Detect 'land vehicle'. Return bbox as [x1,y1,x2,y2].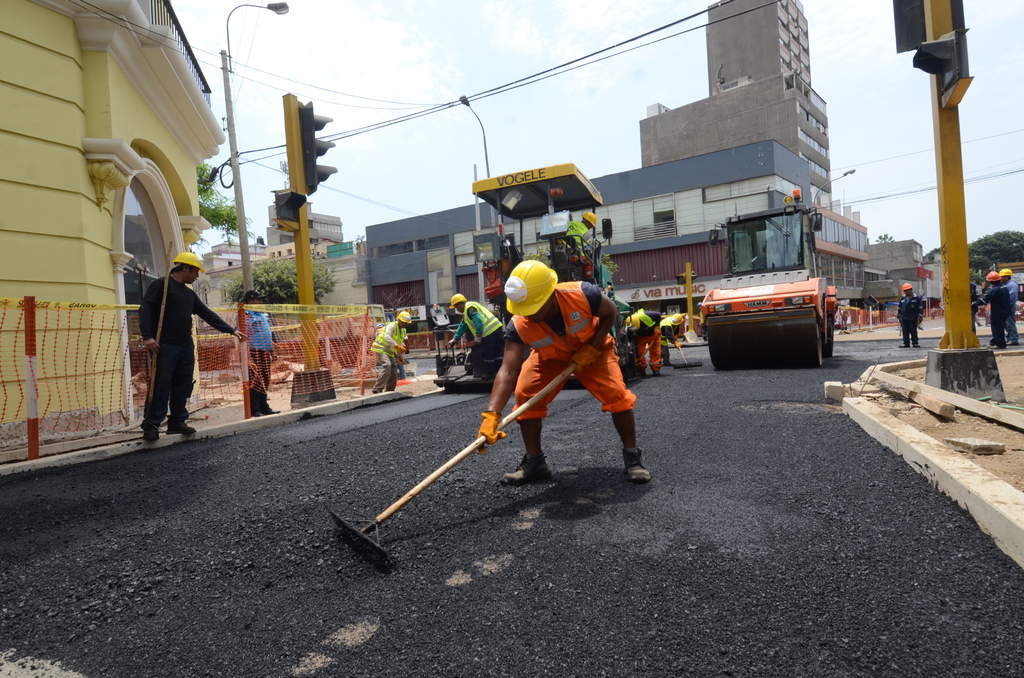
[436,168,661,380].
